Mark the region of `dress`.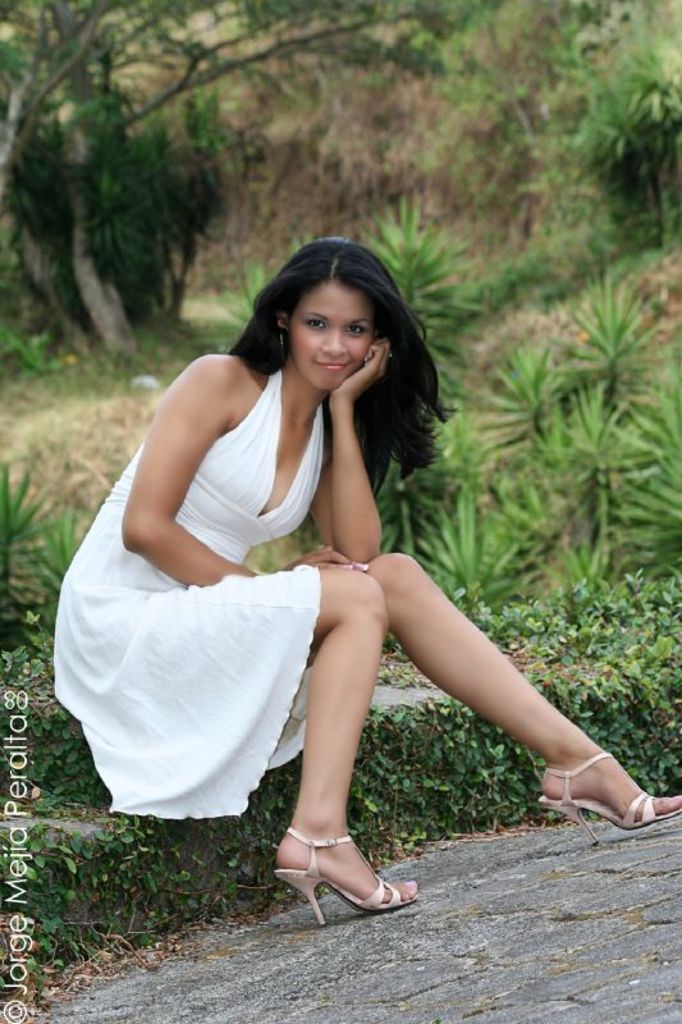
Region: [47,372,333,820].
